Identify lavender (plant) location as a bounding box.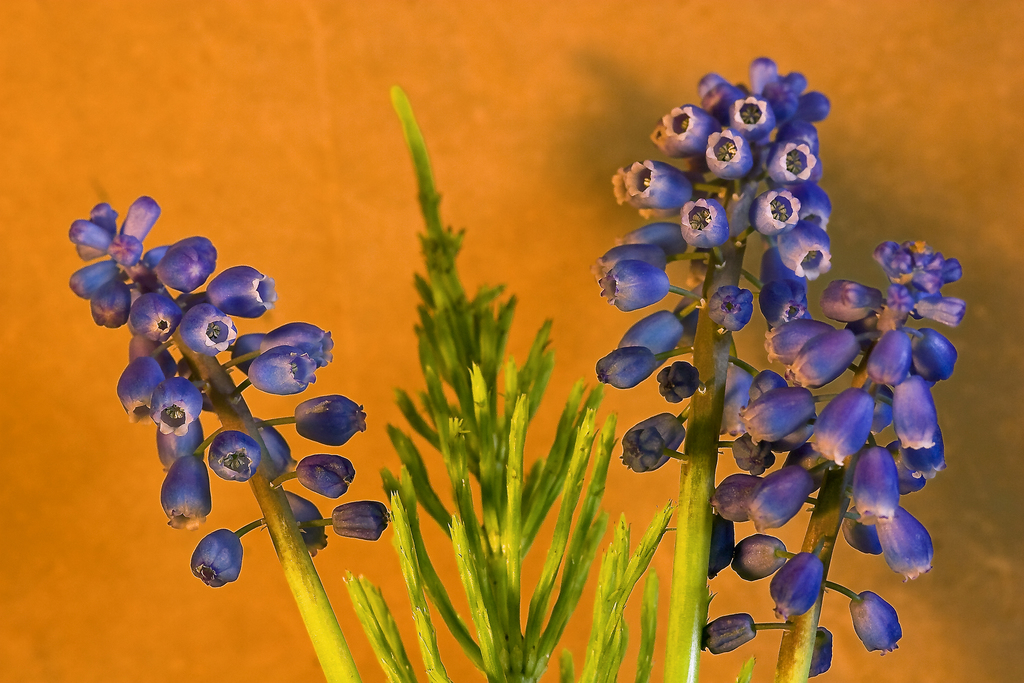
{"x1": 333, "y1": 506, "x2": 393, "y2": 542}.
